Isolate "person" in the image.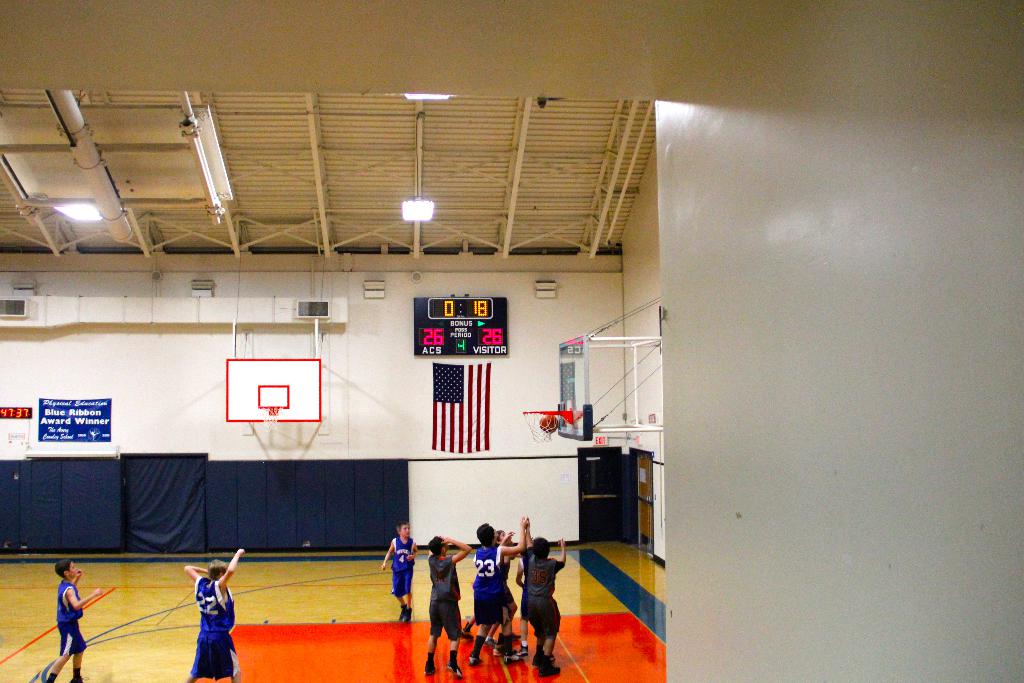
Isolated region: 463,522,536,674.
